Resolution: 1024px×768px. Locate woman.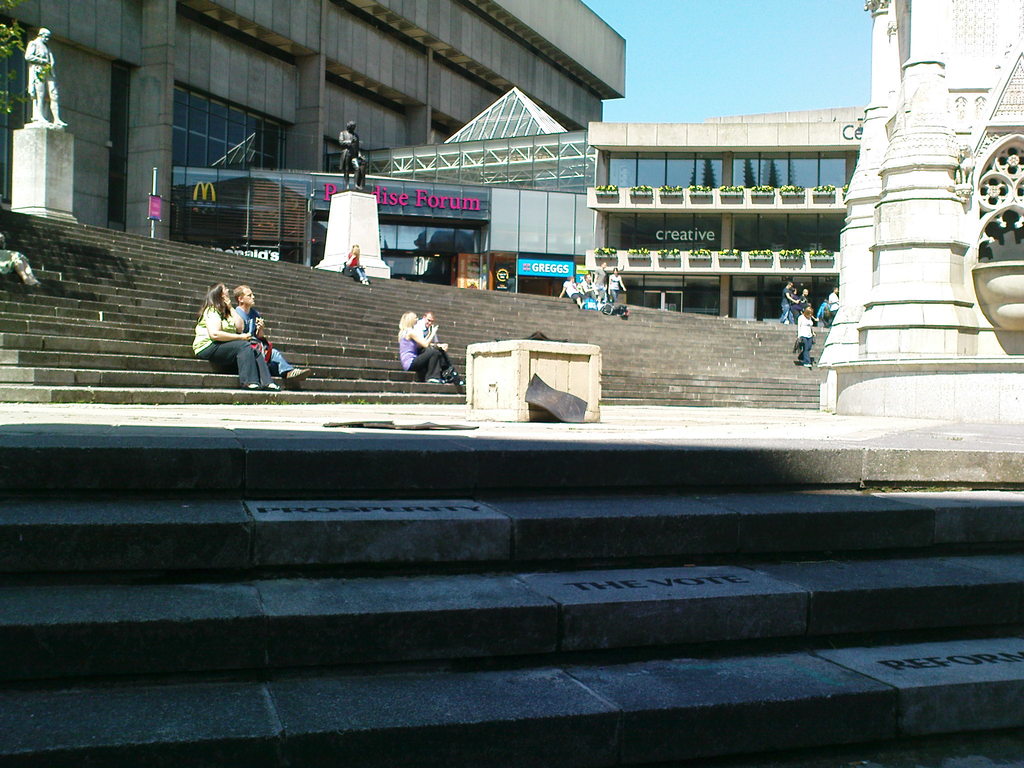
box=[393, 310, 467, 389].
